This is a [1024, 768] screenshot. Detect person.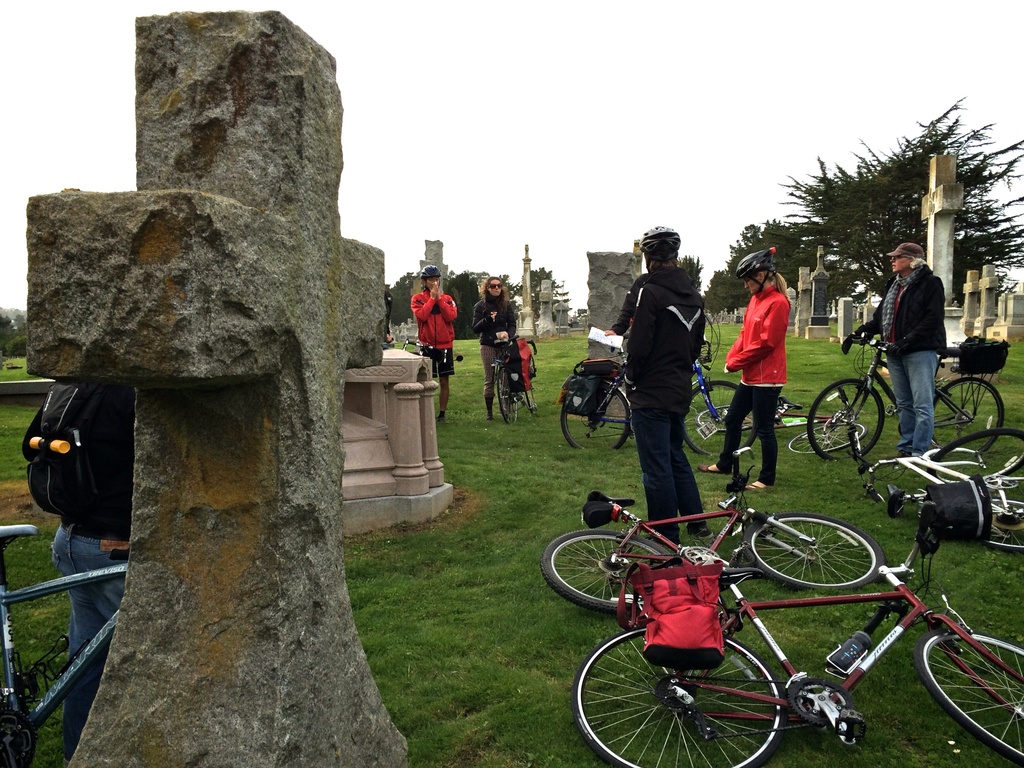
(602,224,708,548).
